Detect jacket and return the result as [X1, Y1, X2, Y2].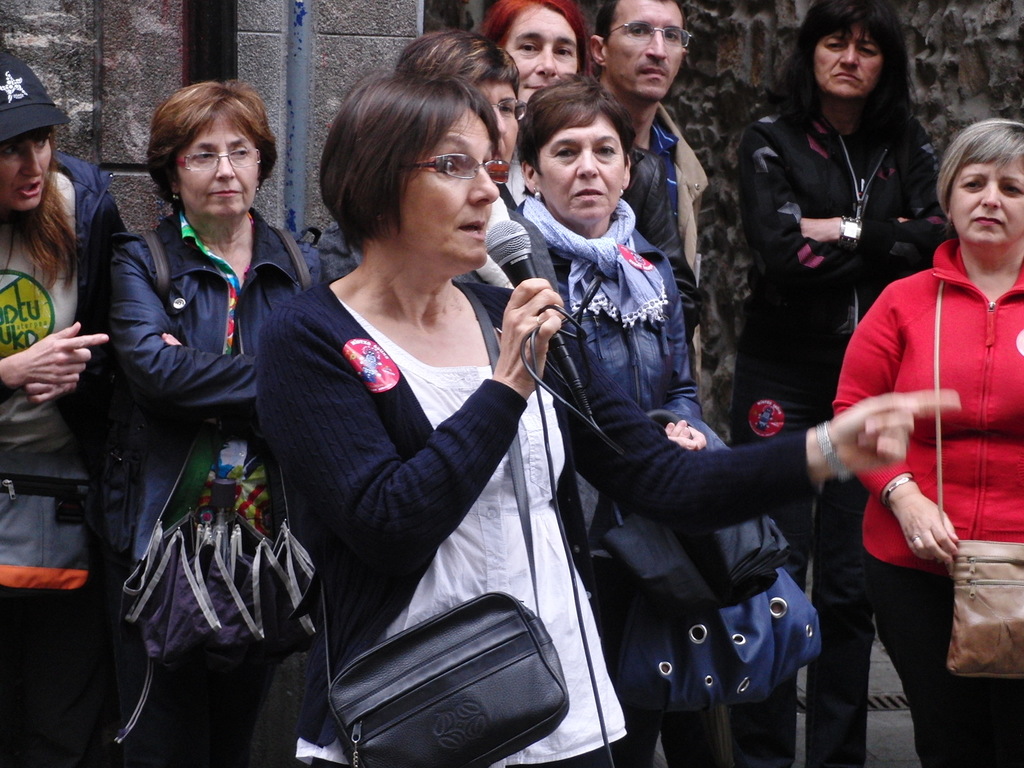
[727, 92, 941, 360].
